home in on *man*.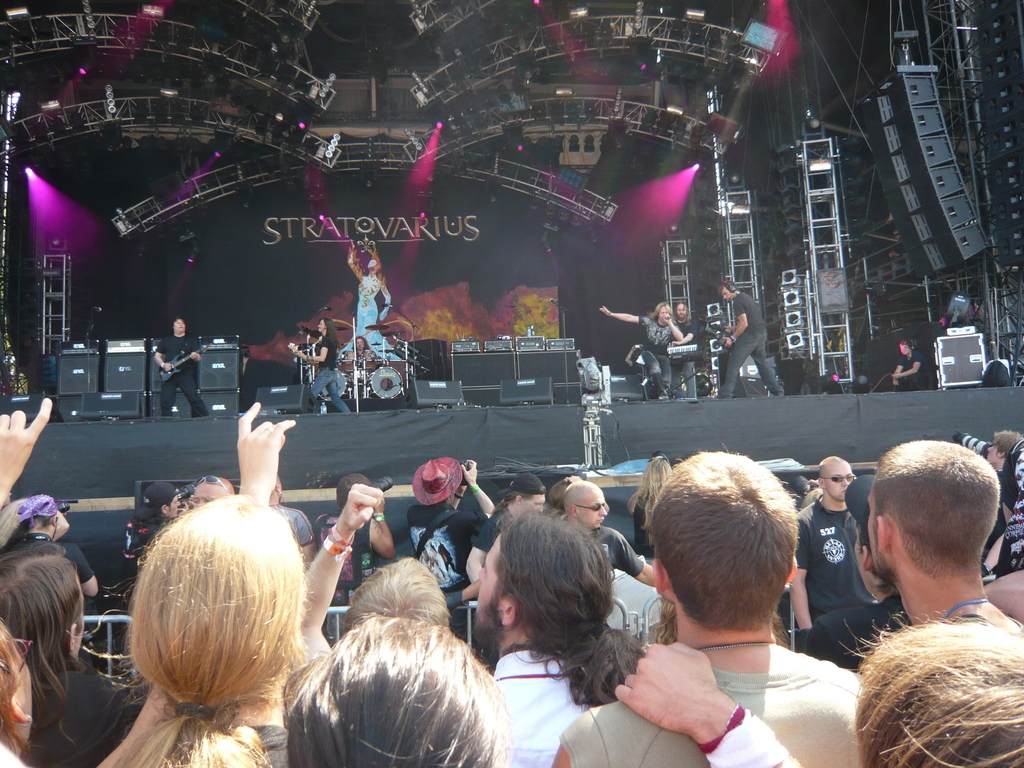
Homed in at box=[548, 446, 869, 767].
